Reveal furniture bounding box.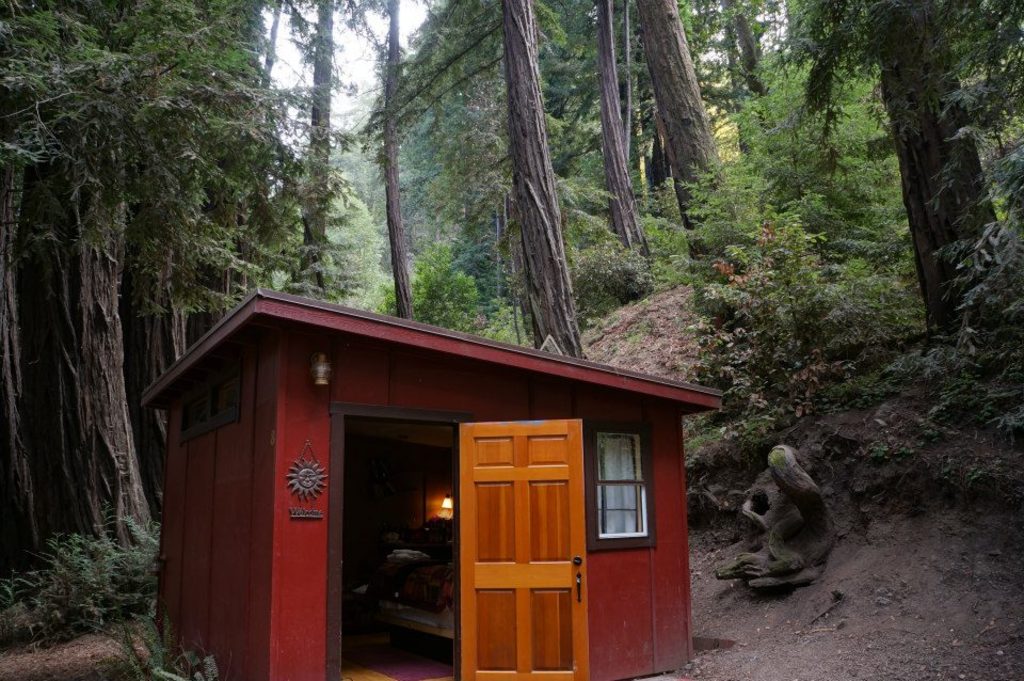
Revealed: rect(370, 605, 452, 665).
